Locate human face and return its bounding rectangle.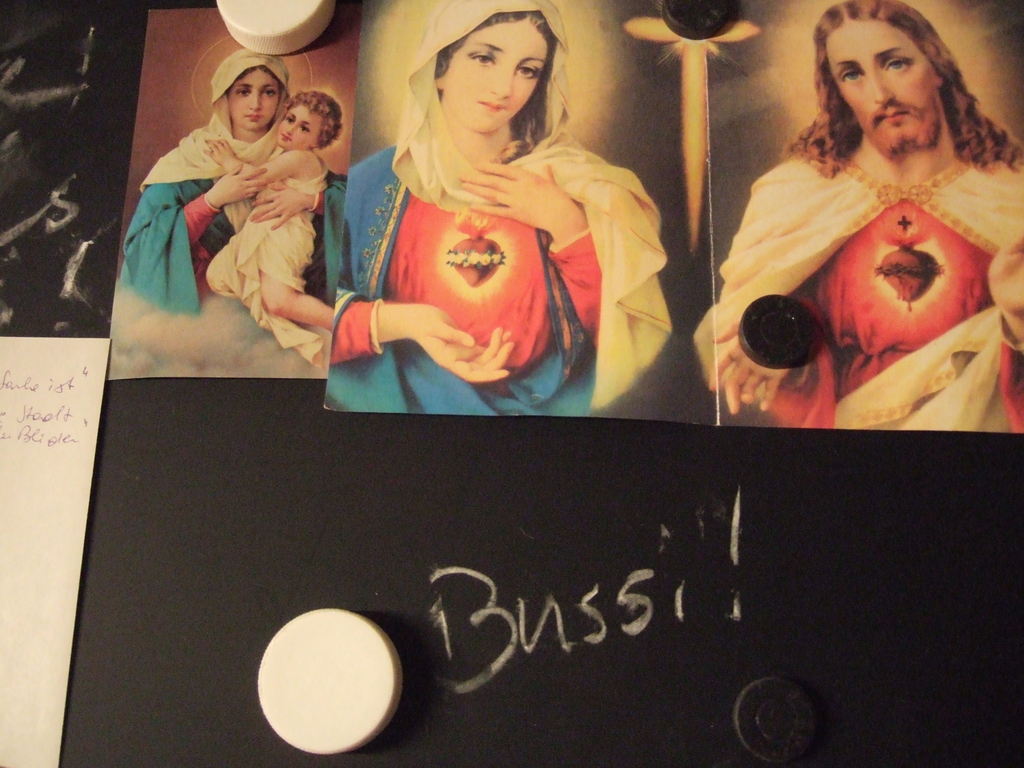
x1=225 y1=69 x2=278 y2=130.
